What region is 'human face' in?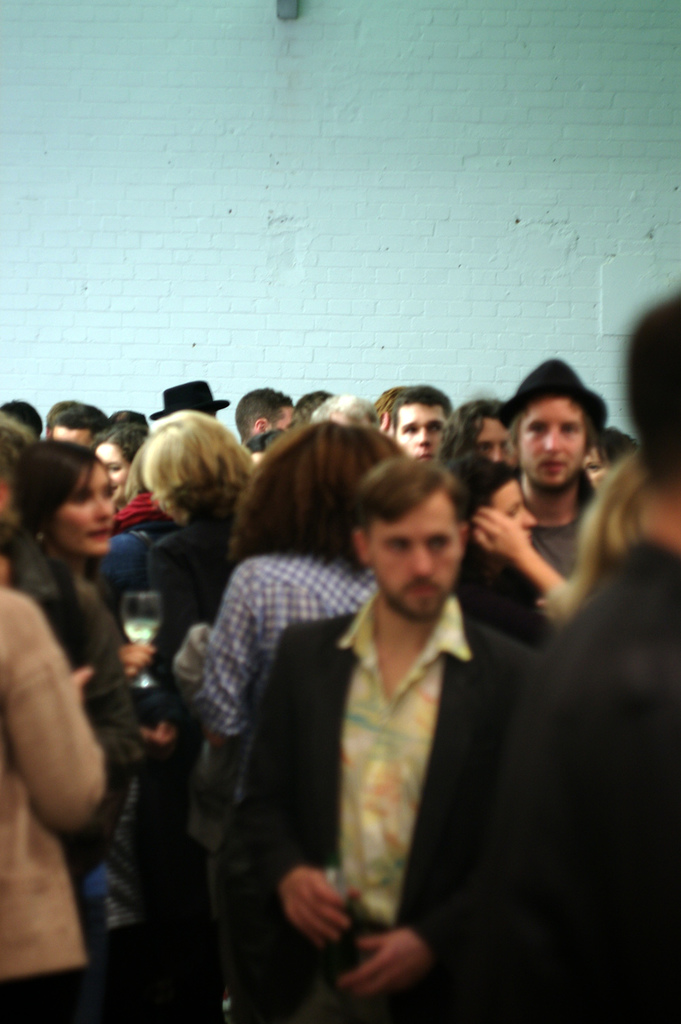
crop(50, 427, 91, 445).
